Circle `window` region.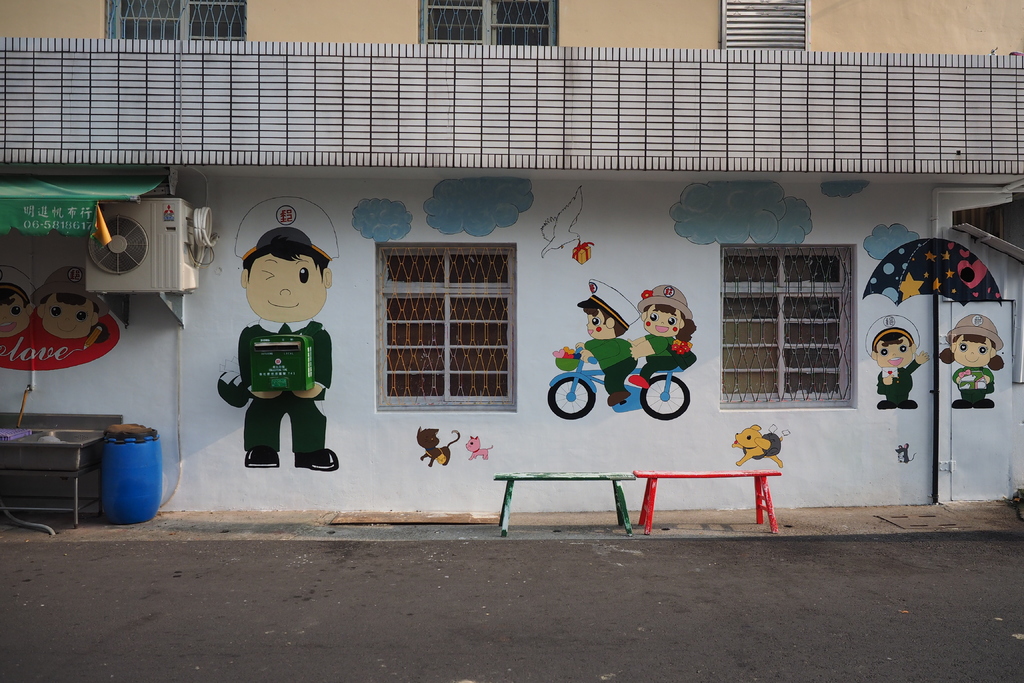
Region: bbox=(119, 0, 248, 47).
